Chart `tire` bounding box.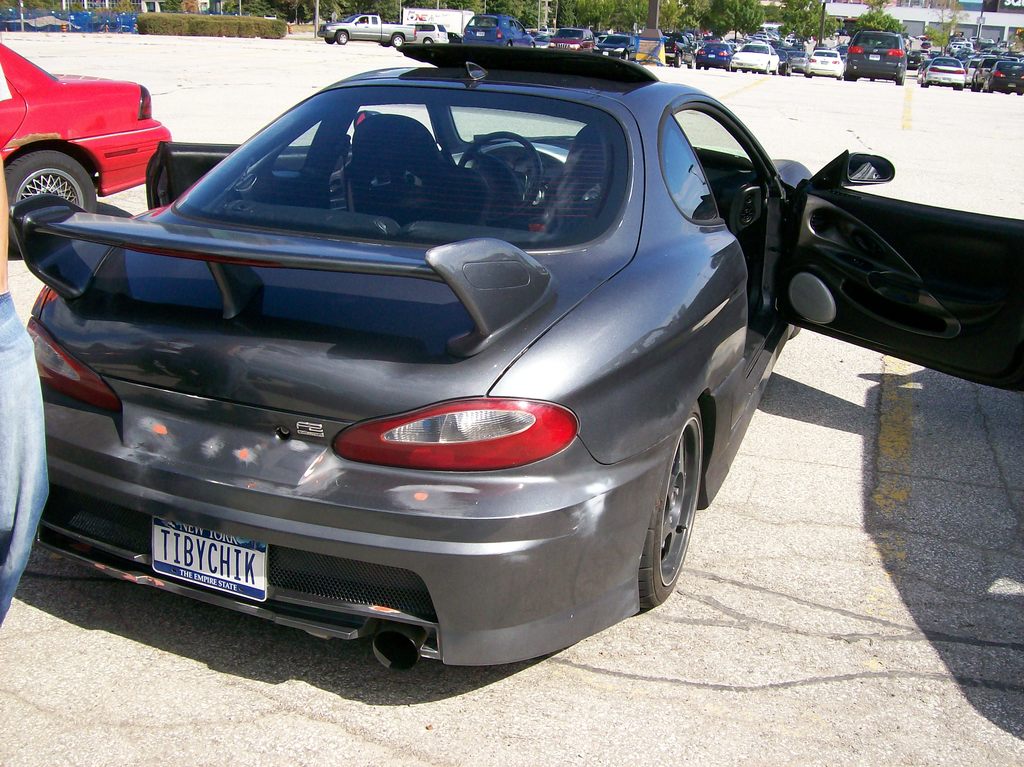
Charted: detection(507, 40, 513, 49).
